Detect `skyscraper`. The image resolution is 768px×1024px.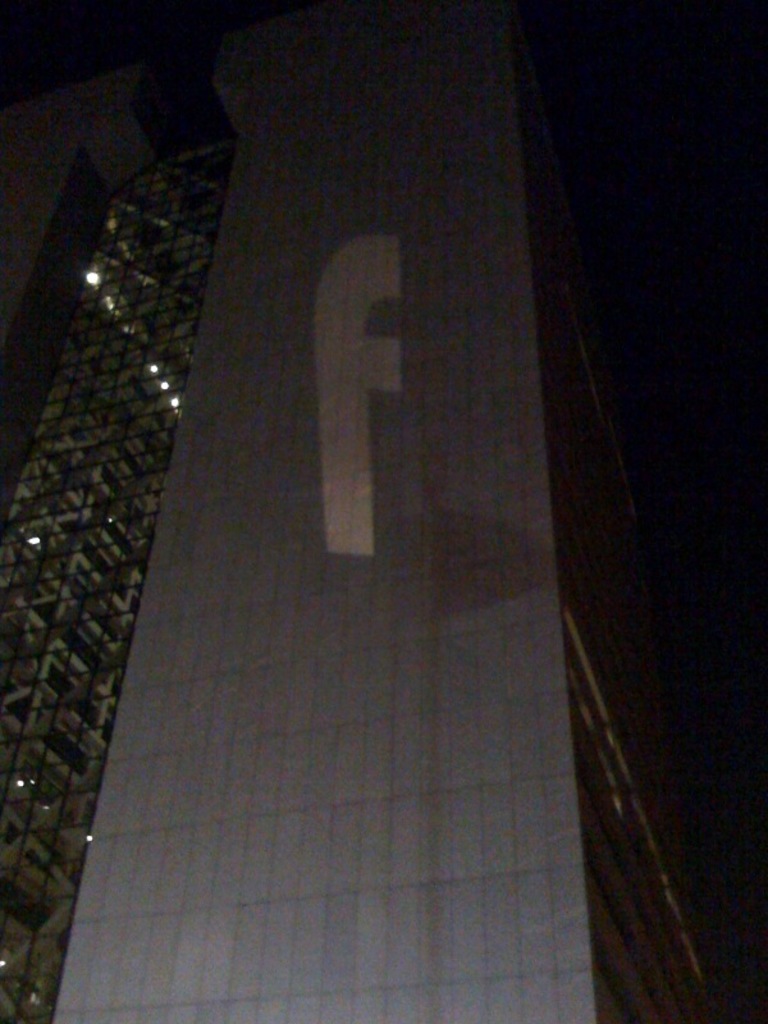
detection(0, 38, 694, 1023).
